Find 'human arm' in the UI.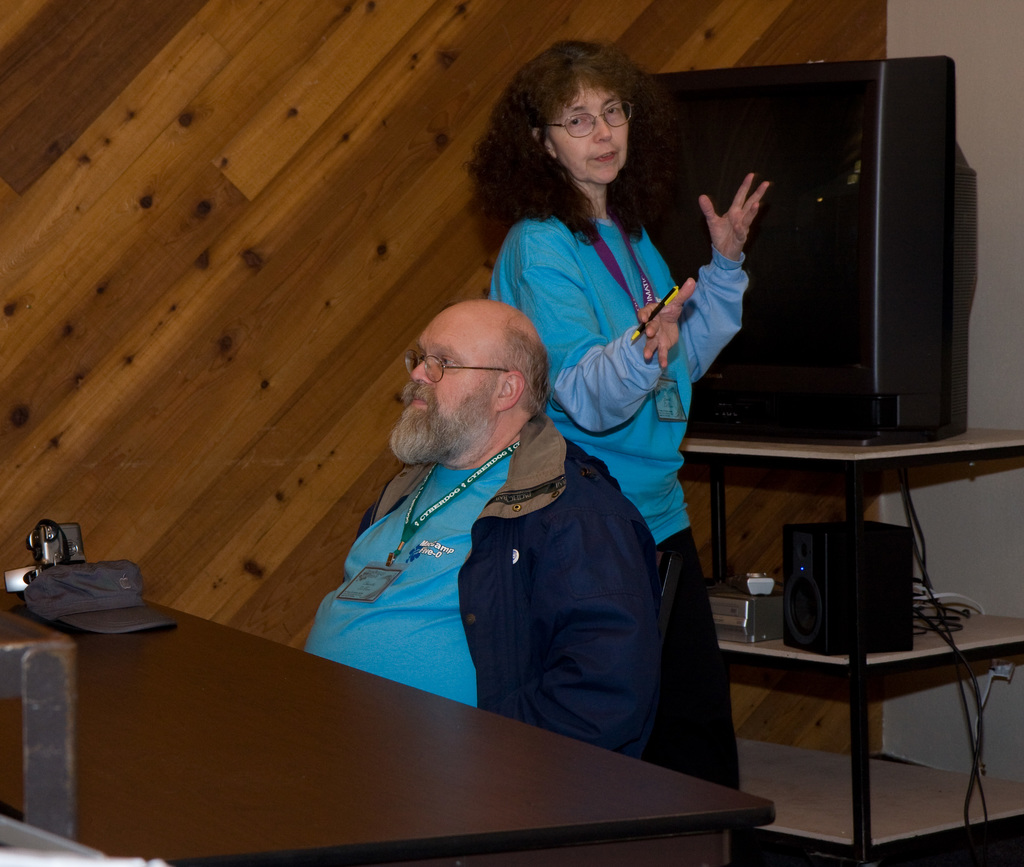
UI element at rect(668, 165, 779, 381).
